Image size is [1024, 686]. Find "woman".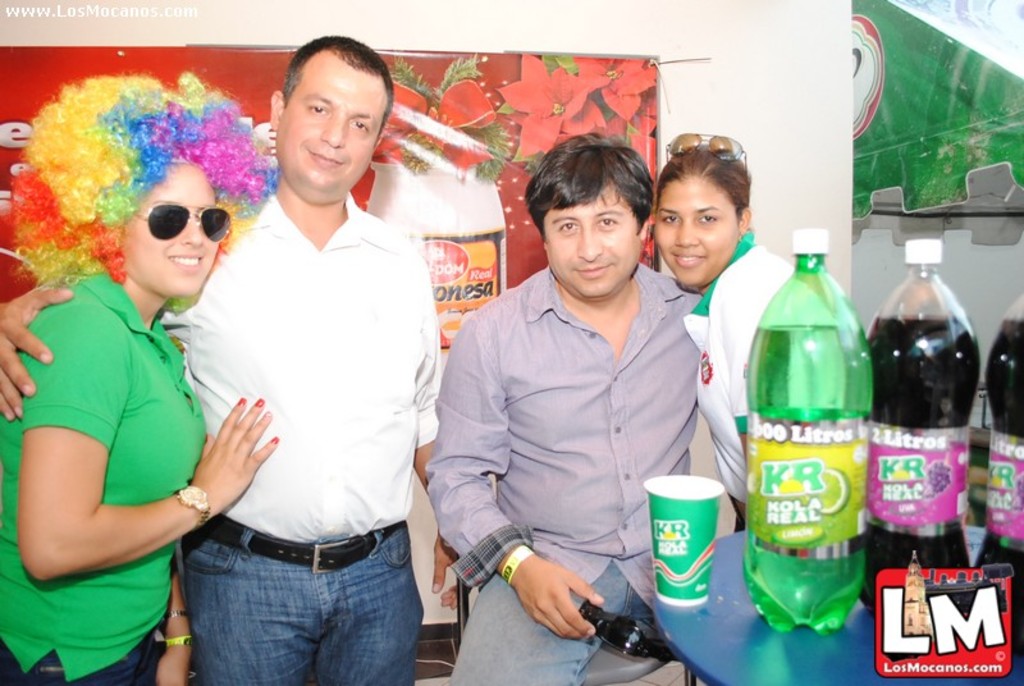
rect(6, 88, 278, 672).
